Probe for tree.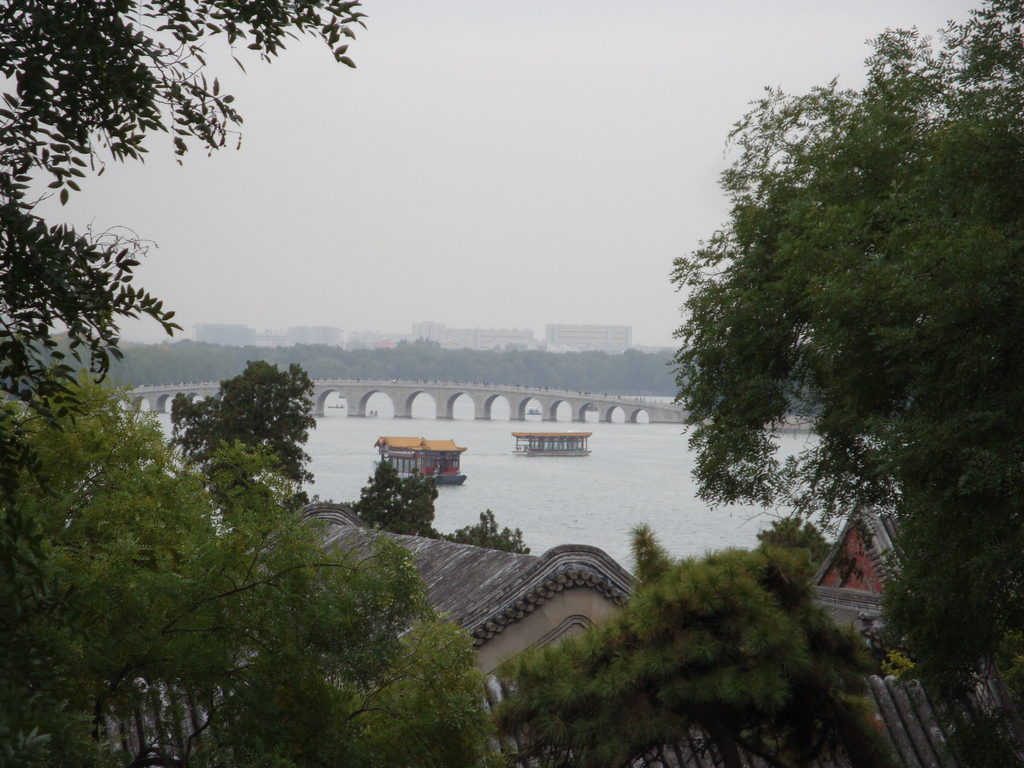
Probe result: region(170, 357, 323, 500).
